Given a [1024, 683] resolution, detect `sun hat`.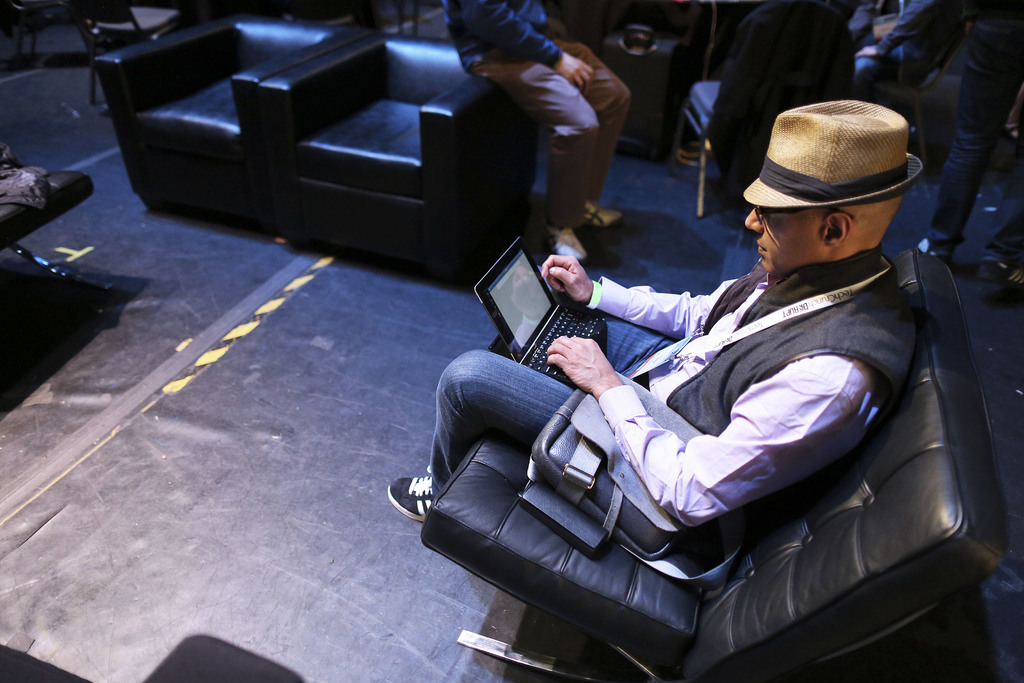
[left=745, top=97, right=925, bottom=210].
